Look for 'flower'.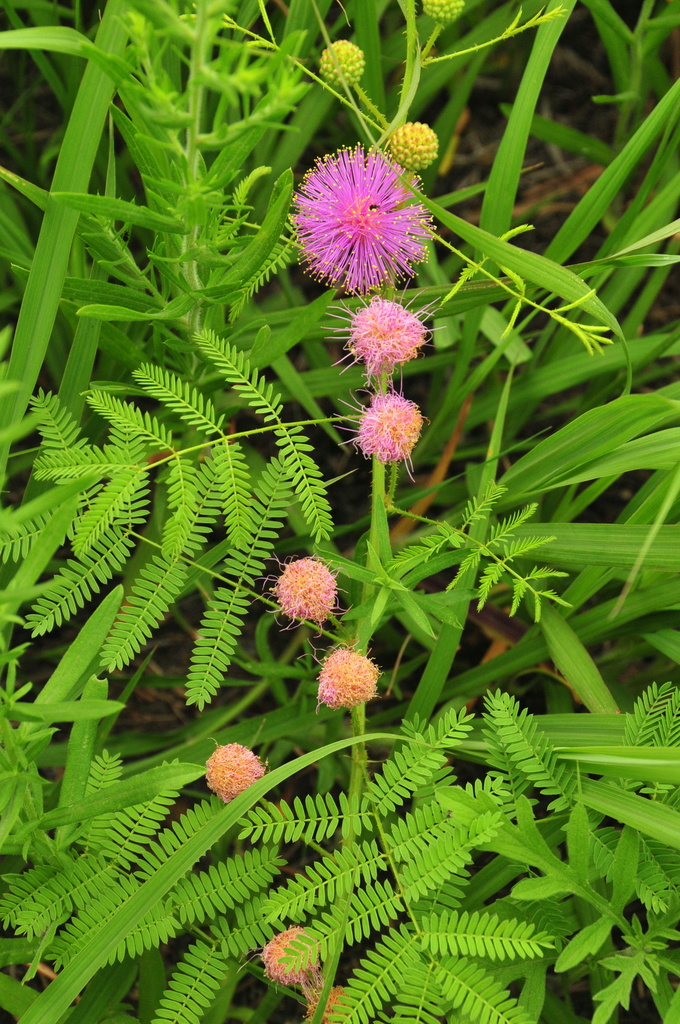
Found: 295:640:387:717.
